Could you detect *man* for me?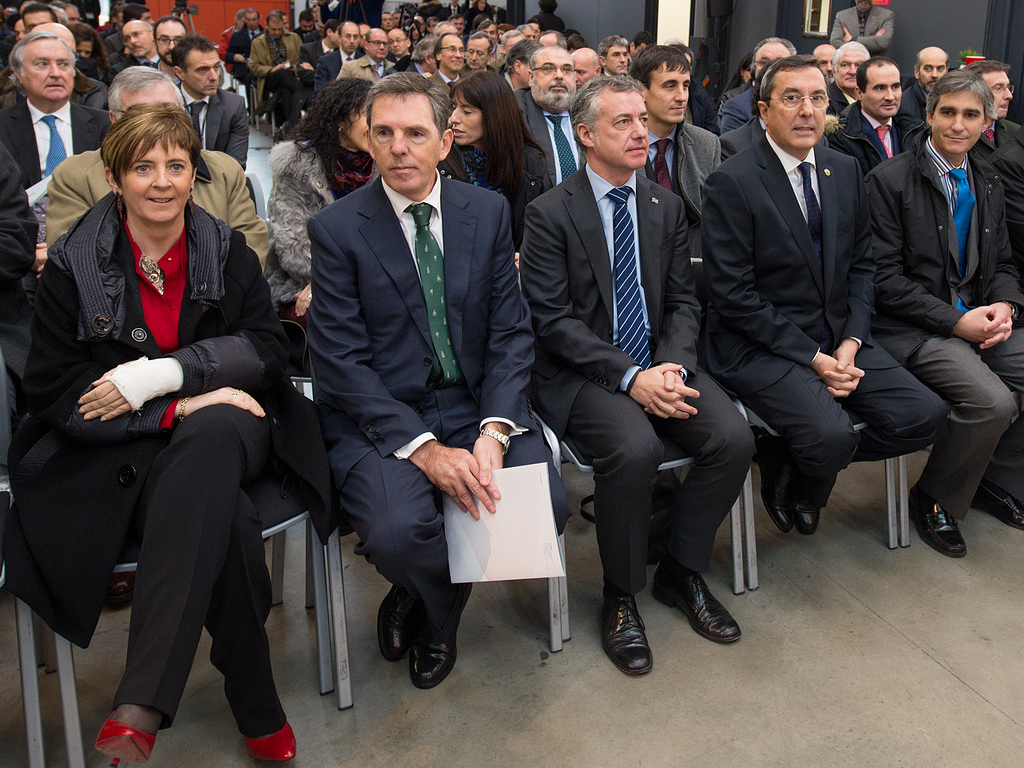
Detection result: (left=444, top=13, right=463, bottom=40).
